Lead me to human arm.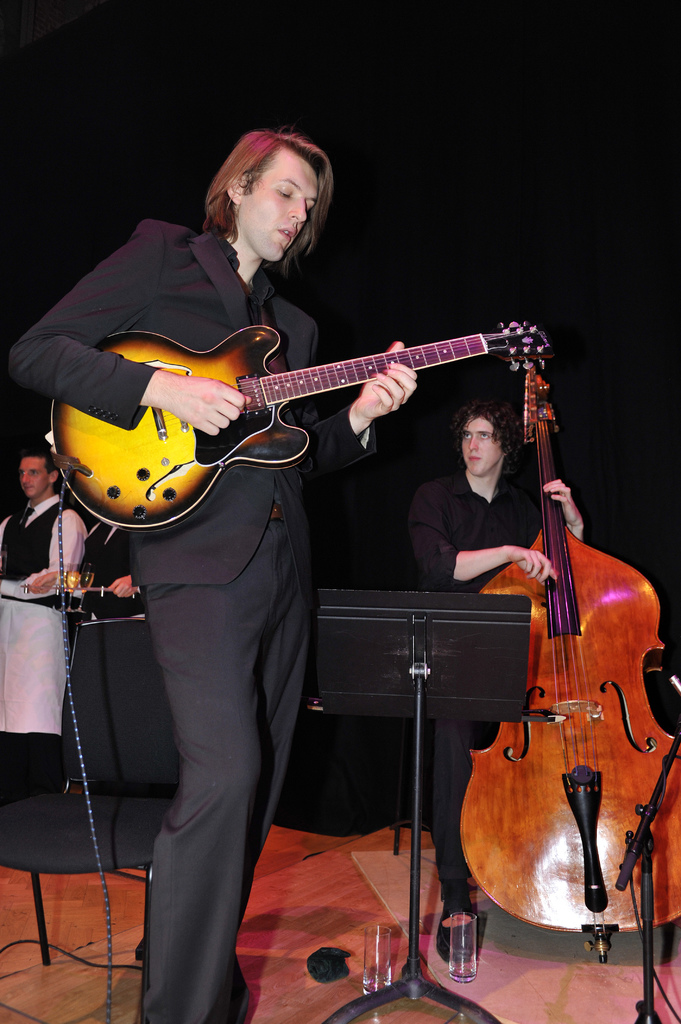
Lead to 314, 314, 419, 498.
